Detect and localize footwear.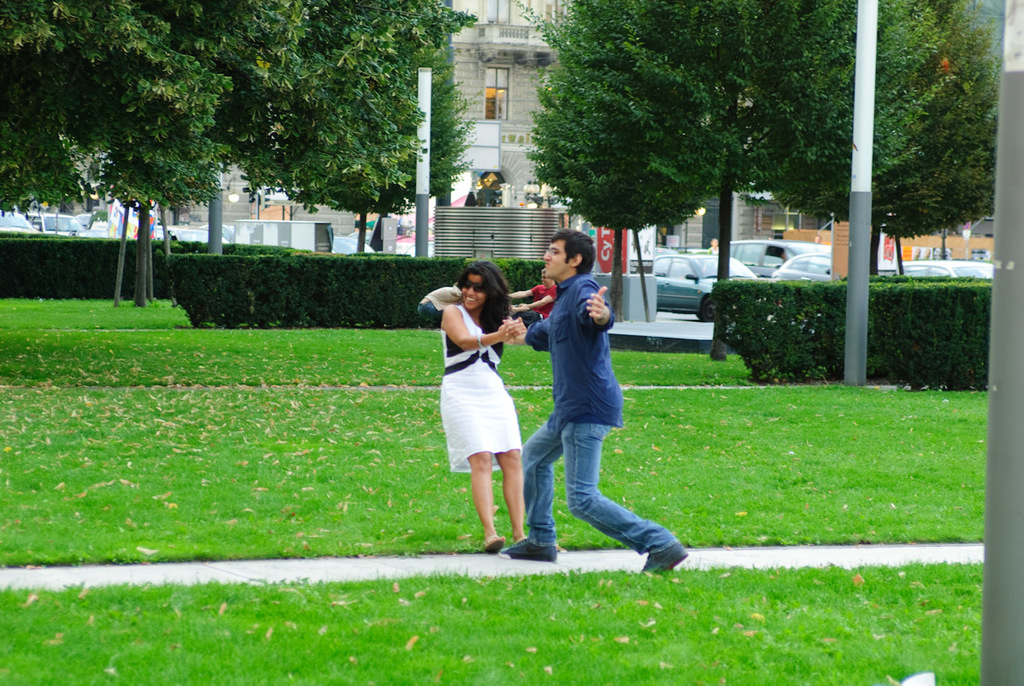
Localized at crop(644, 543, 690, 577).
